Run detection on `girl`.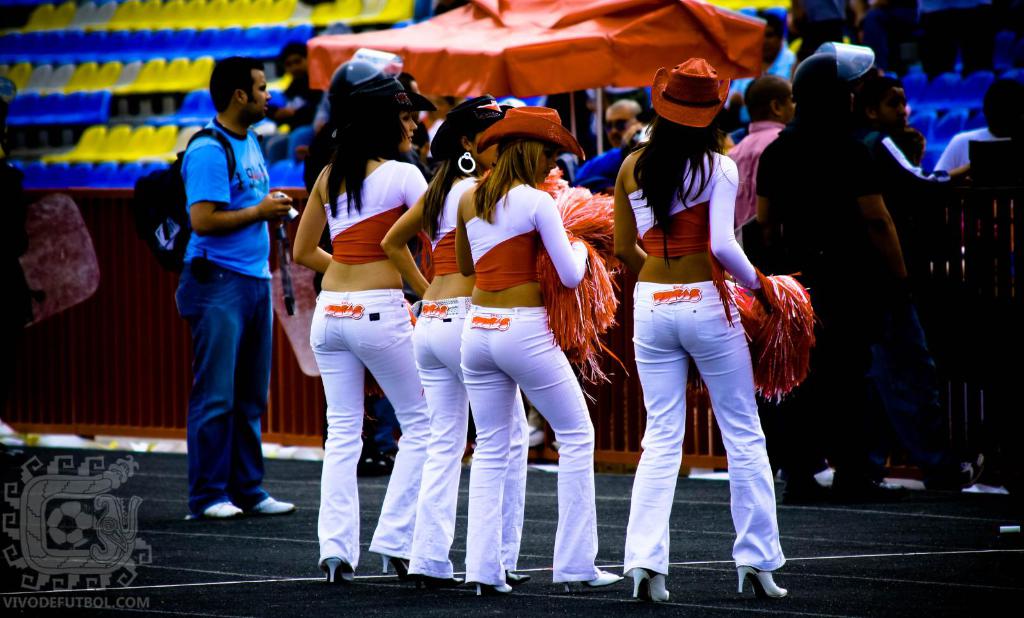
Result: {"x1": 376, "y1": 88, "x2": 528, "y2": 585}.
